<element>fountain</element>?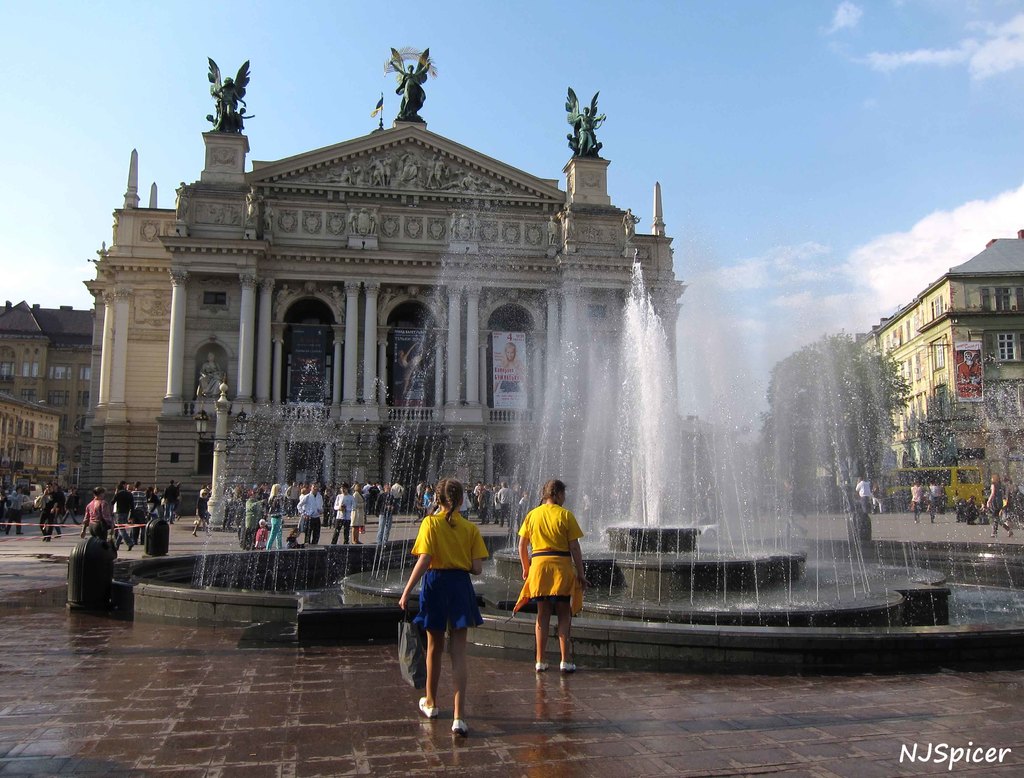
[left=67, top=173, right=1022, bottom=669]
